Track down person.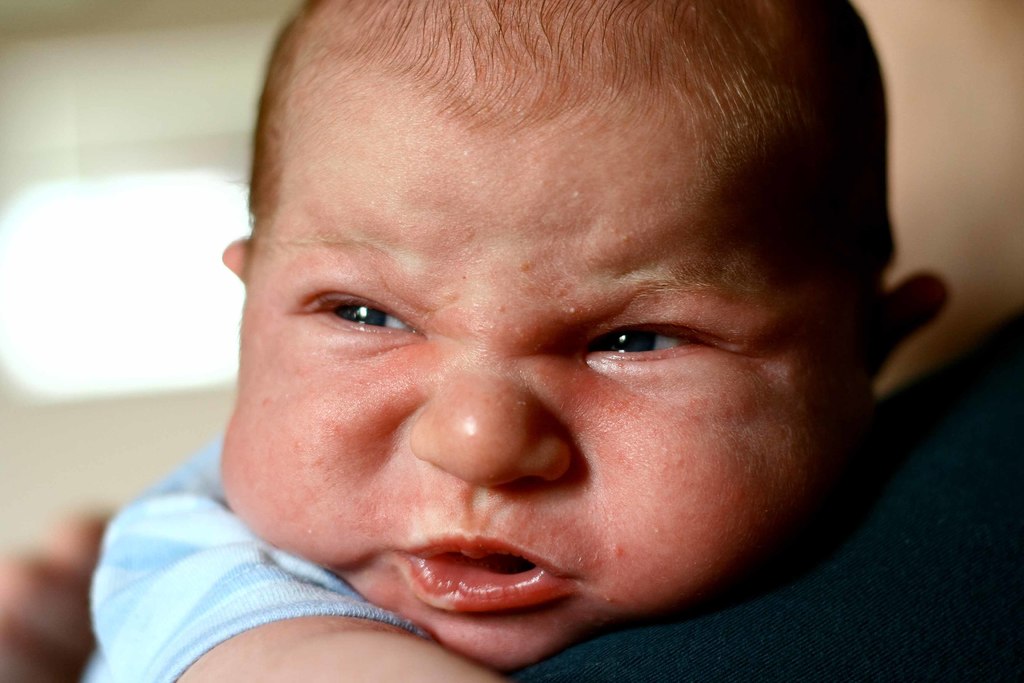
Tracked to bbox=[0, 0, 959, 682].
